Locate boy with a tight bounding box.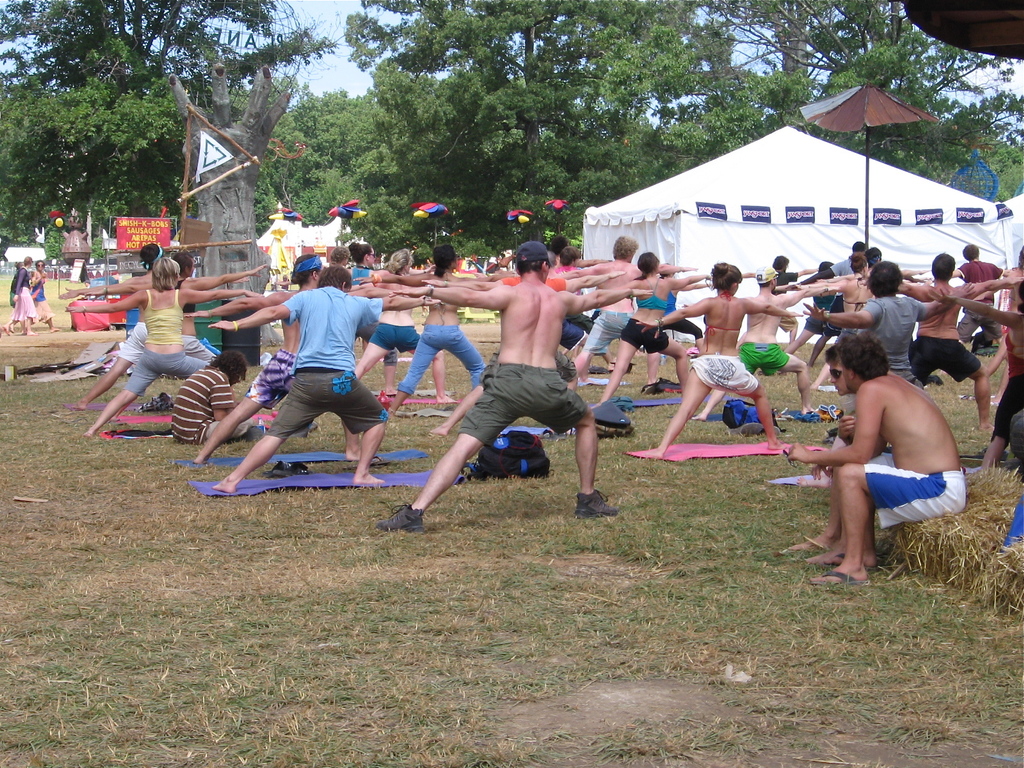
{"x1": 193, "y1": 248, "x2": 413, "y2": 511}.
